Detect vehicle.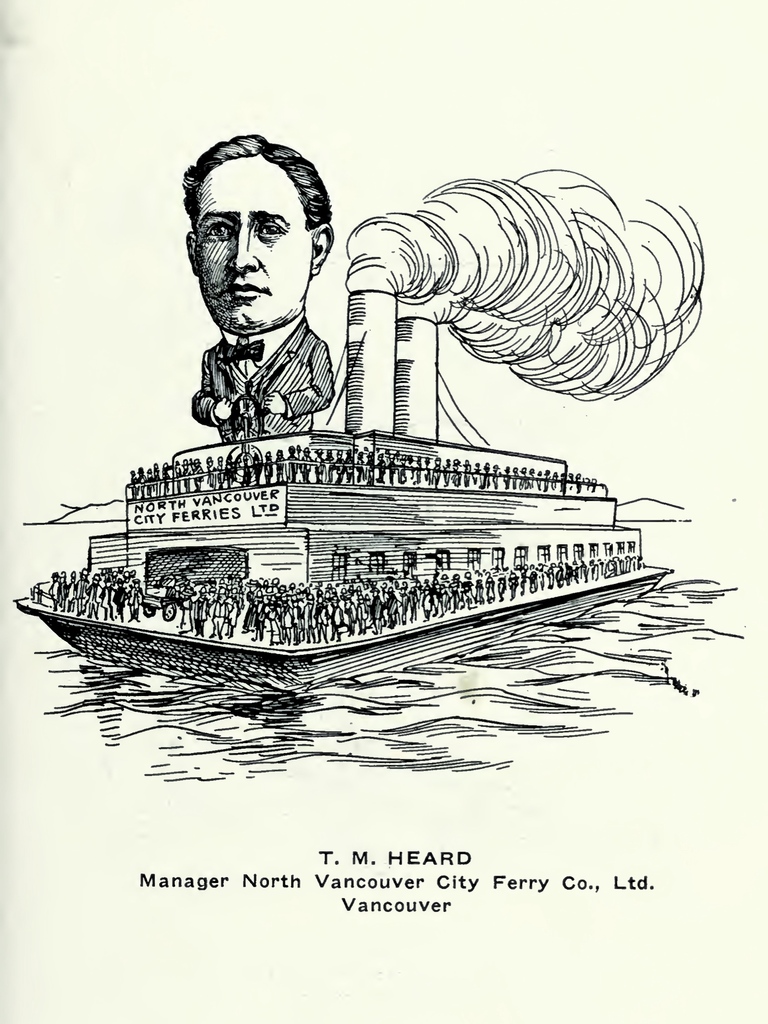
Detected at locate(16, 289, 670, 707).
